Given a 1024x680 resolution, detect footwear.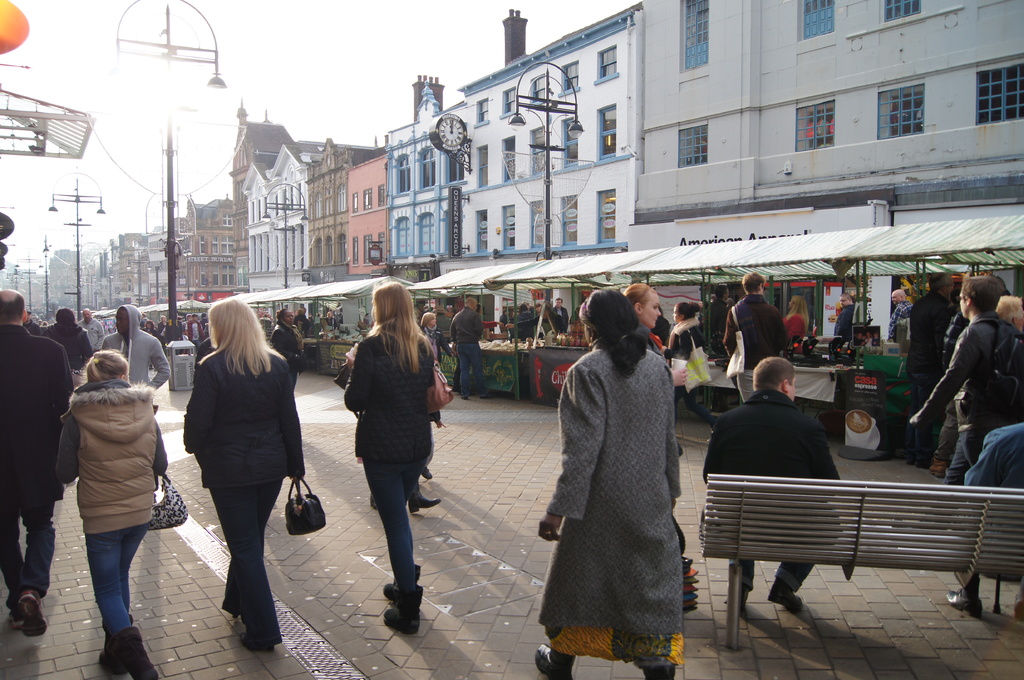
(766,585,802,612).
